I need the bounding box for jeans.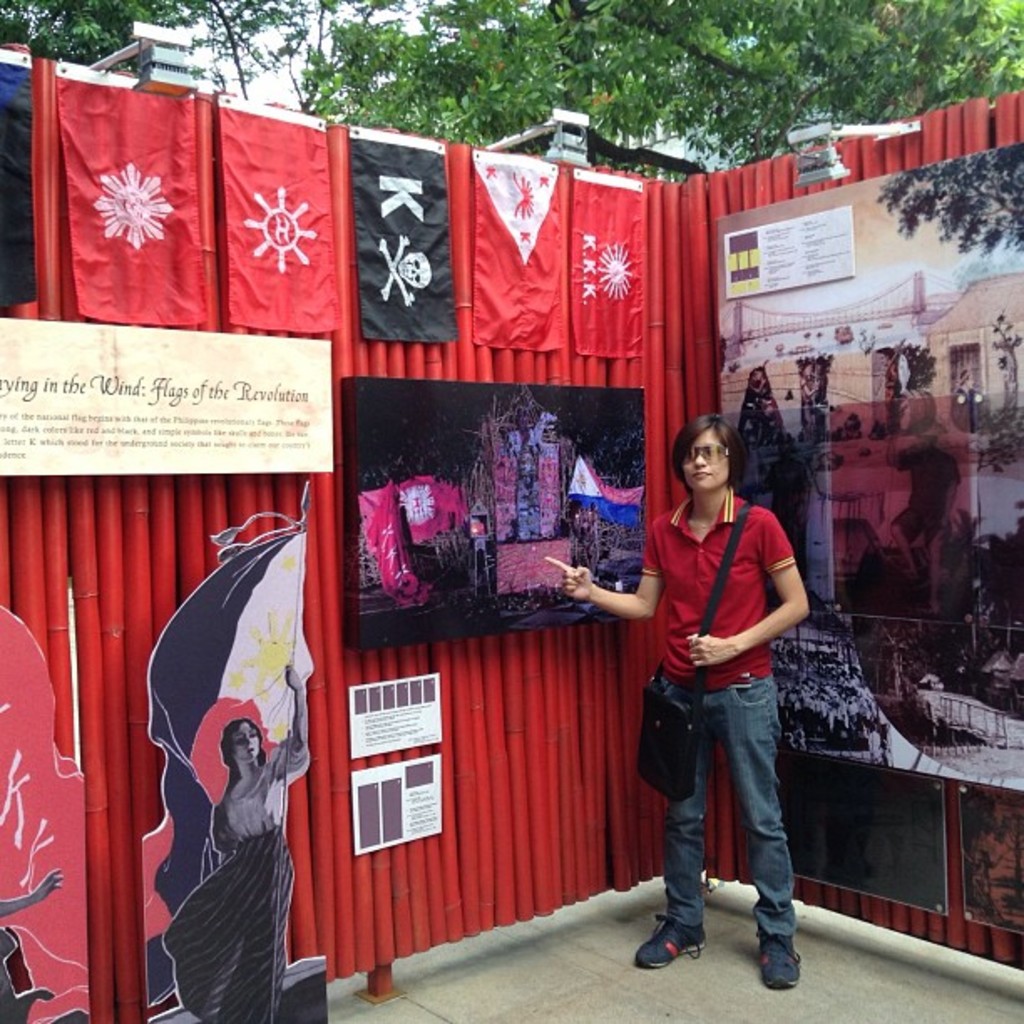
Here it is: <region>654, 678, 798, 944</region>.
